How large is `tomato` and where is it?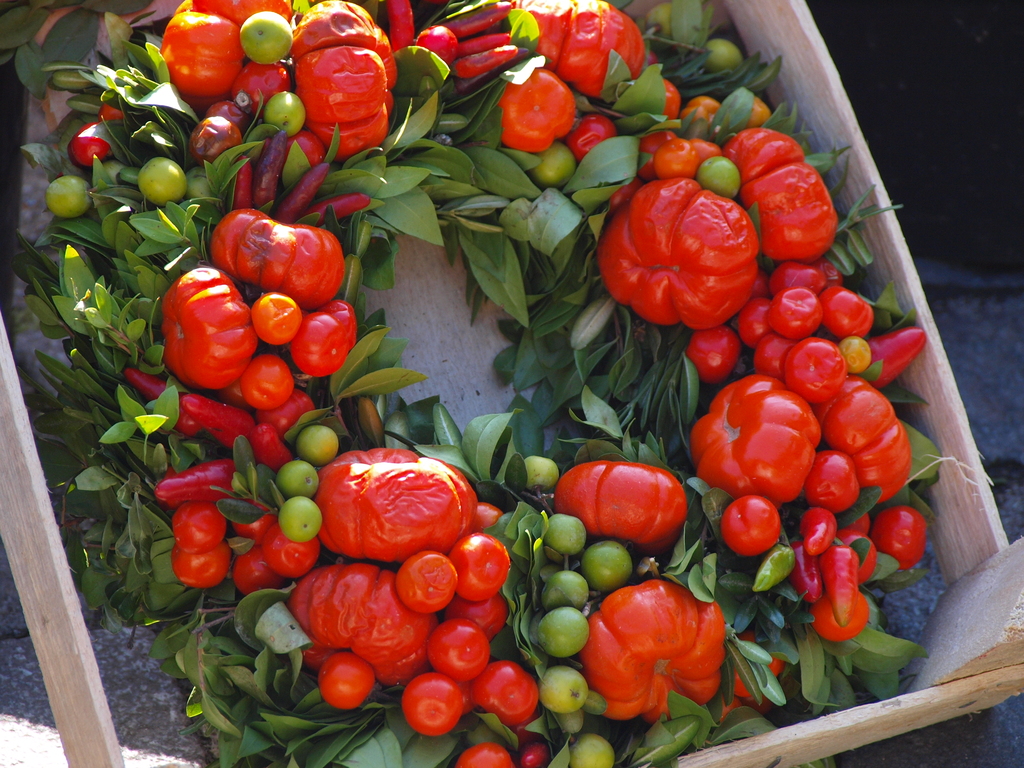
Bounding box: crop(318, 651, 376, 706).
